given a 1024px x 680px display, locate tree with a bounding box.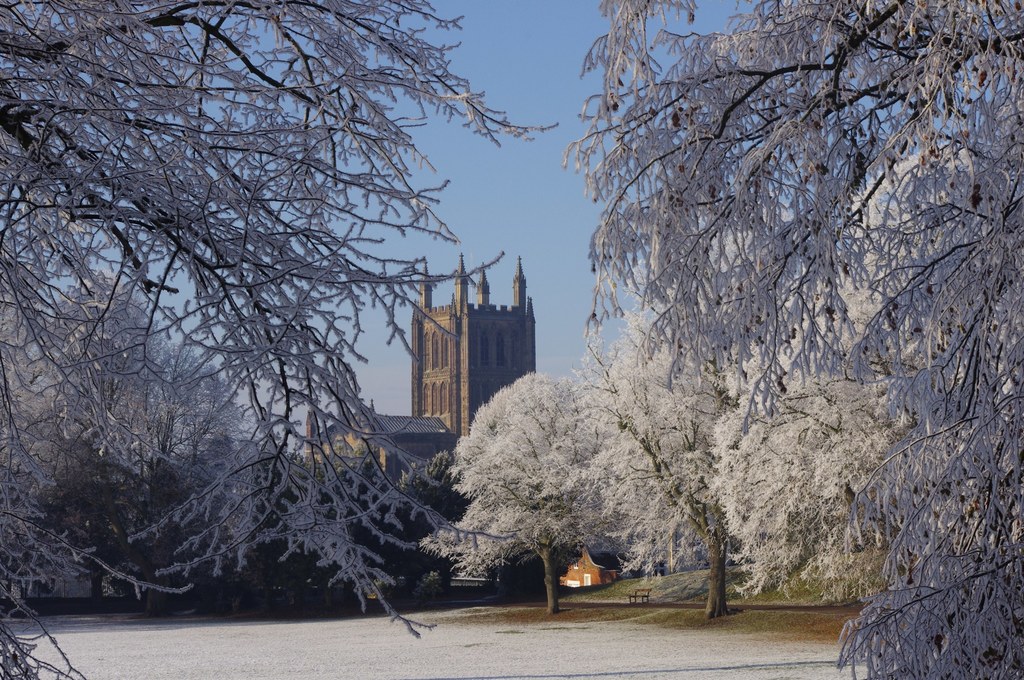
Located: 0 0 580 679.
